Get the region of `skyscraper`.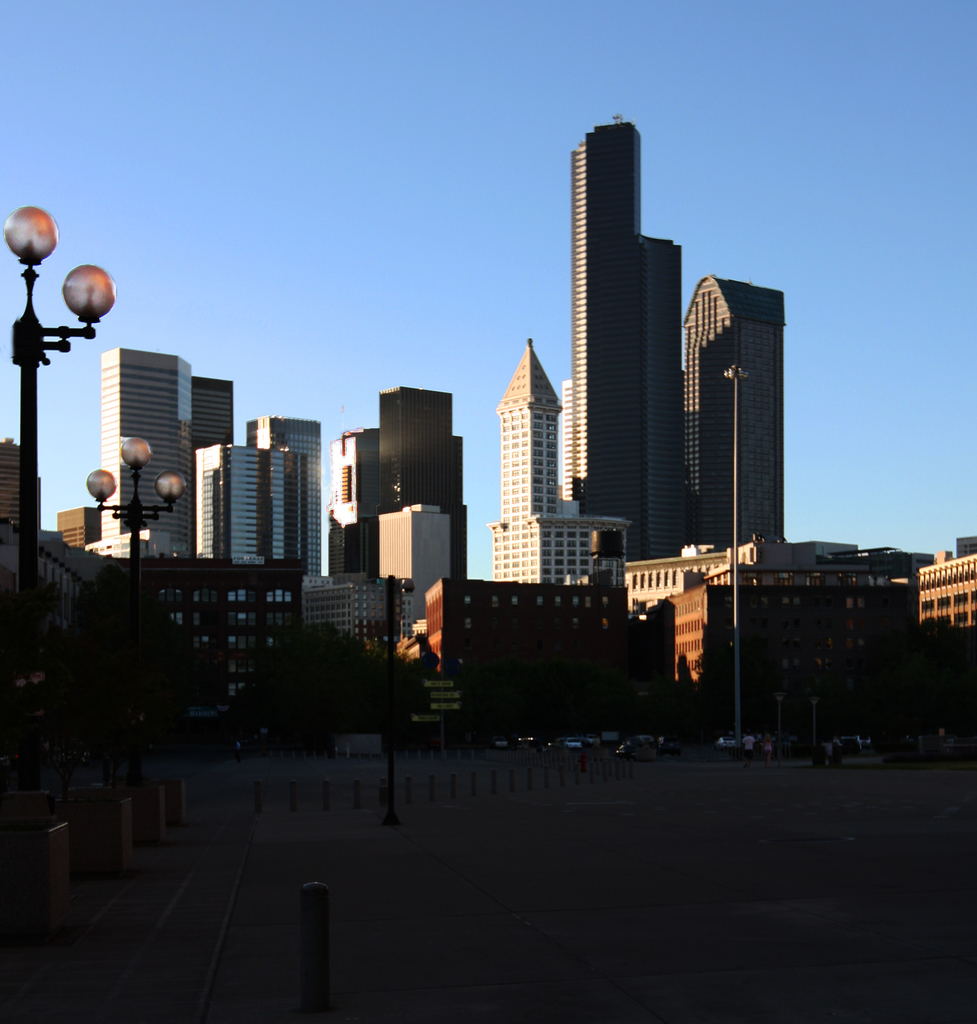
left=191, top=376, right=240, bottom=456.
